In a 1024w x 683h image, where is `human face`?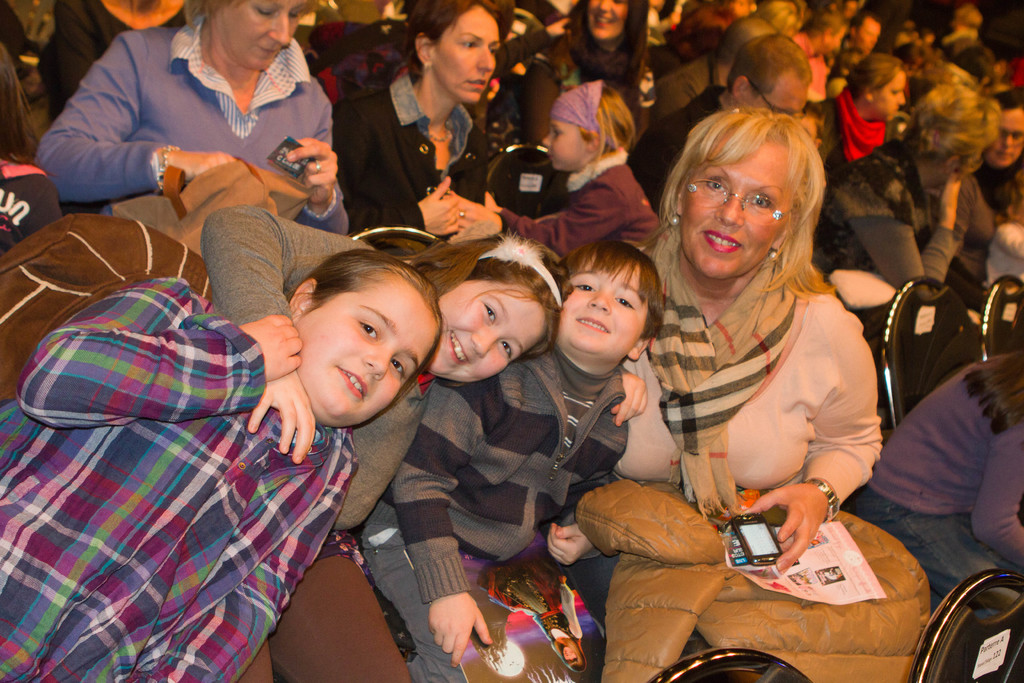
296, 278, 438, 413.
